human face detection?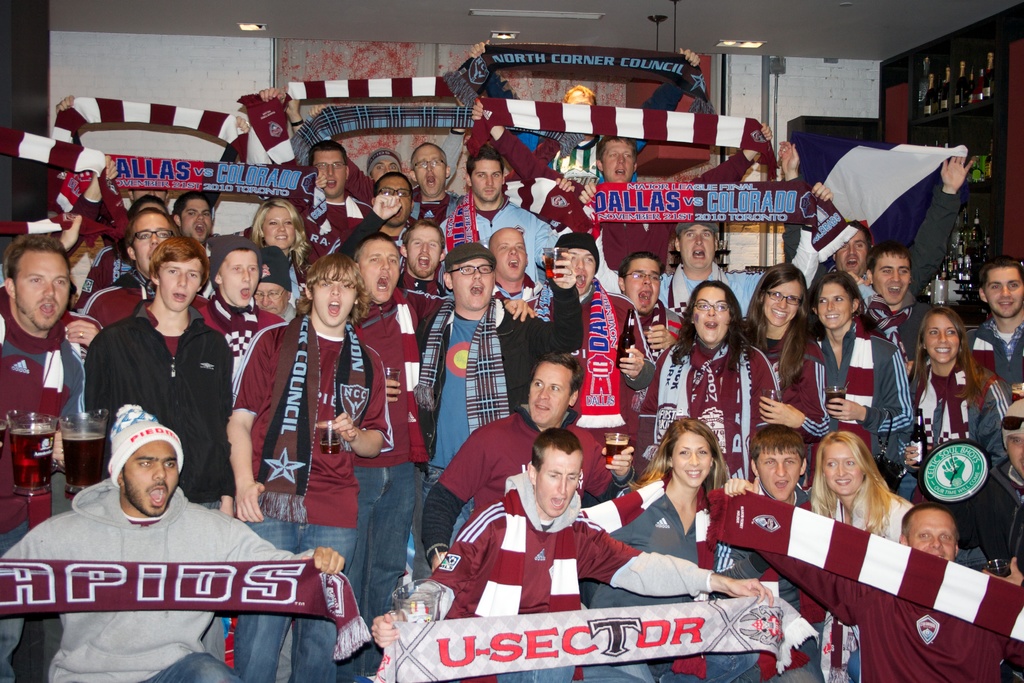
(left=493, top=231, right=524, bottom=277)
